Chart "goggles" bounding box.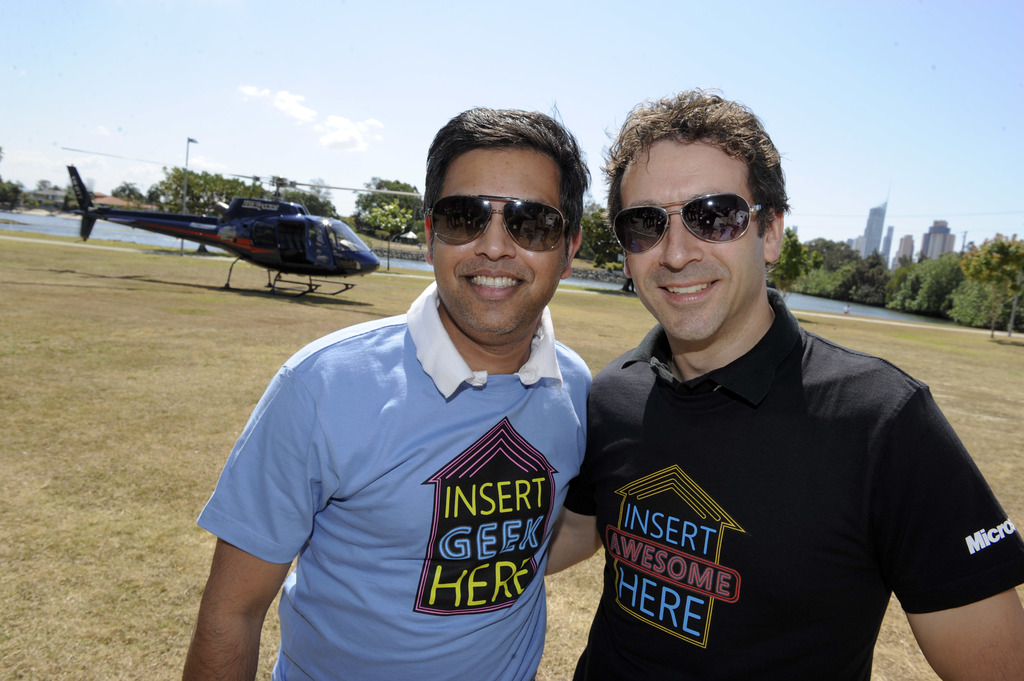
Charted: [x1=429, y1=179, x2=579, y2=243].
